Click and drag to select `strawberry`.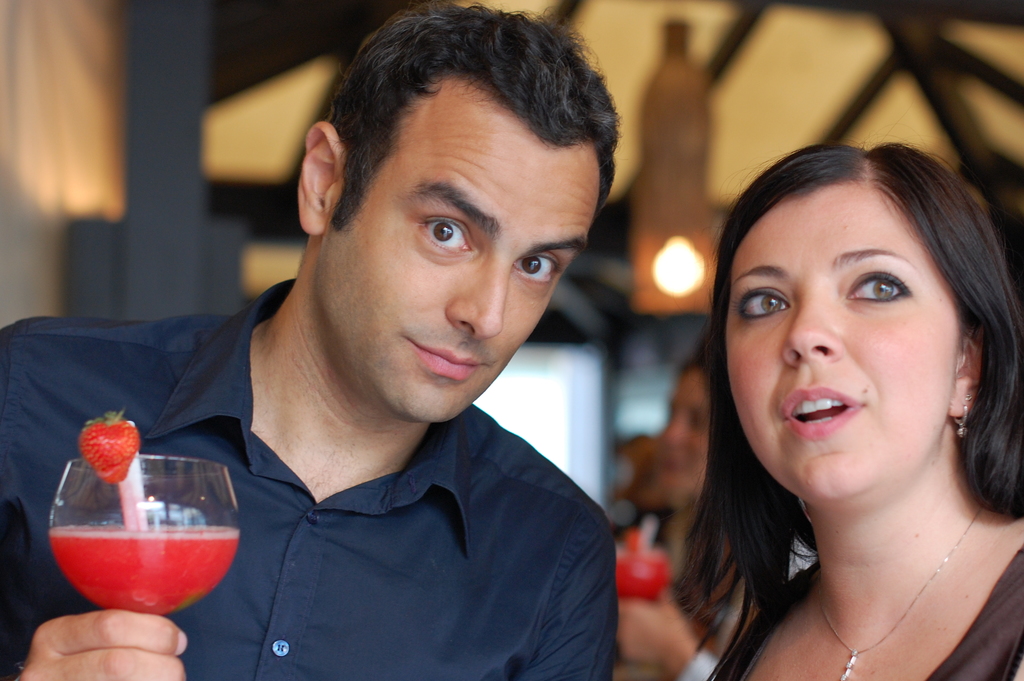
Selection: region(76, 411, 143, 489).
